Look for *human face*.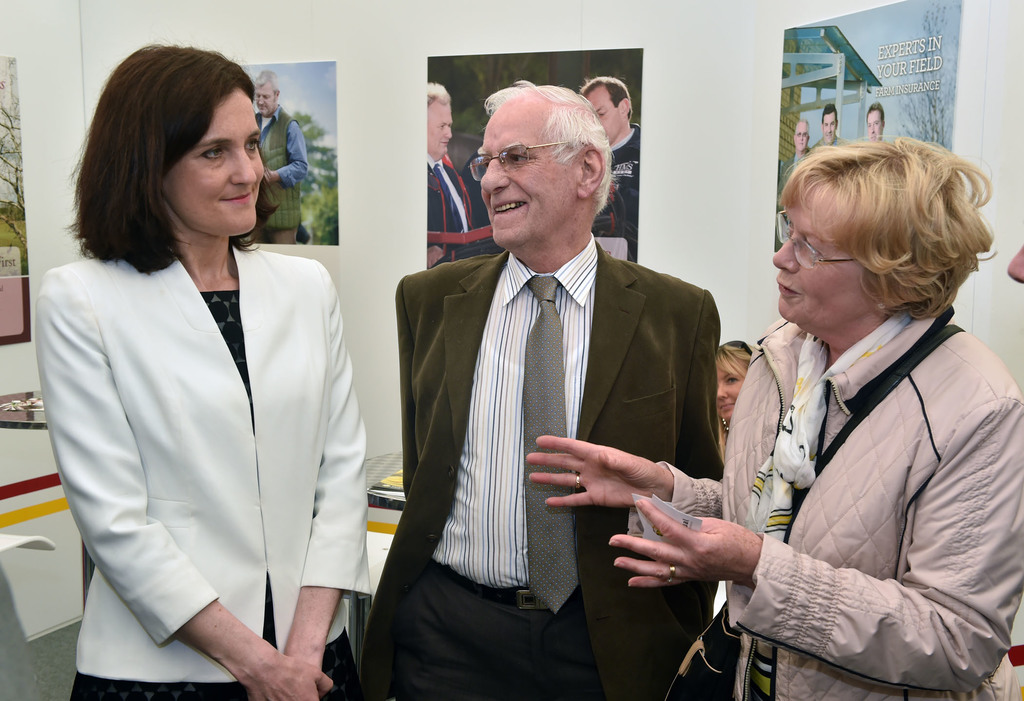
Found: (x1=426, y1=104, x2=454, y2=157).
